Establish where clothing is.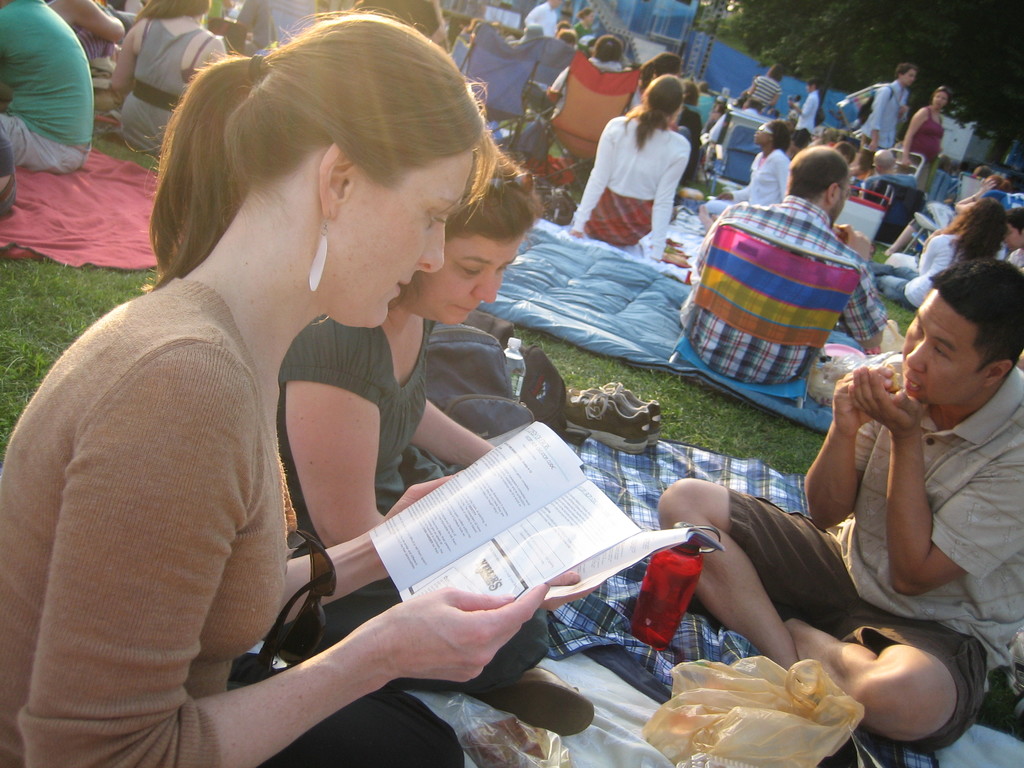
Established at 0/266/472/767.
